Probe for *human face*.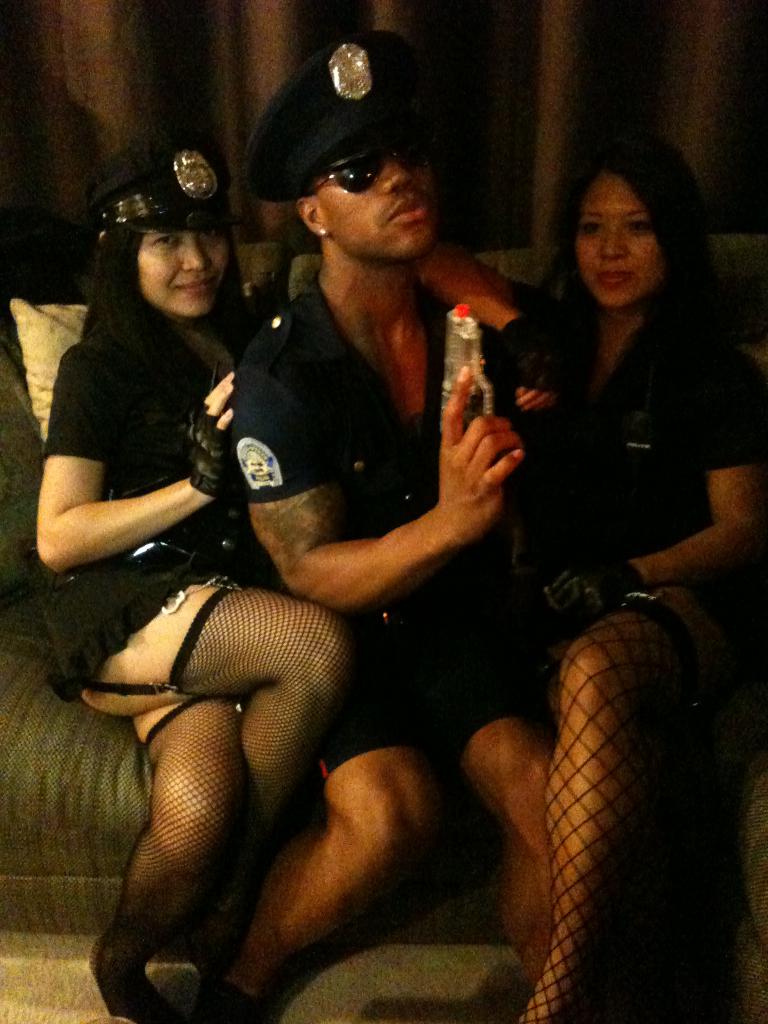
Probe result: (582, 173, 650, 297).
